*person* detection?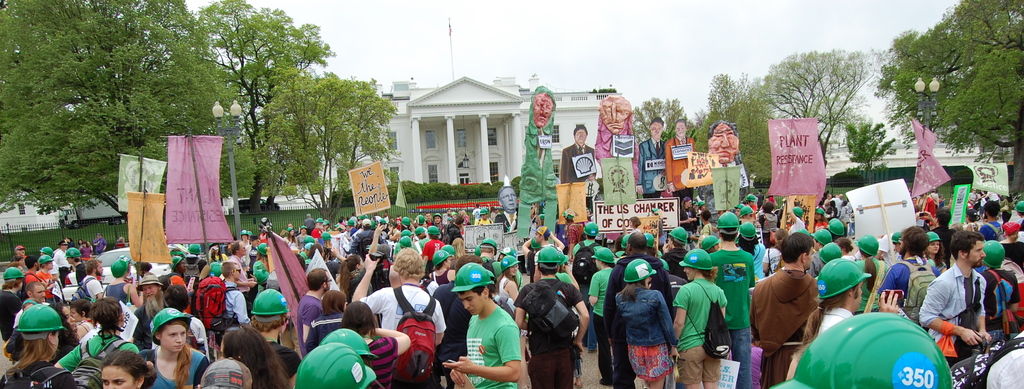
crop(623, 215, 642, 232)
